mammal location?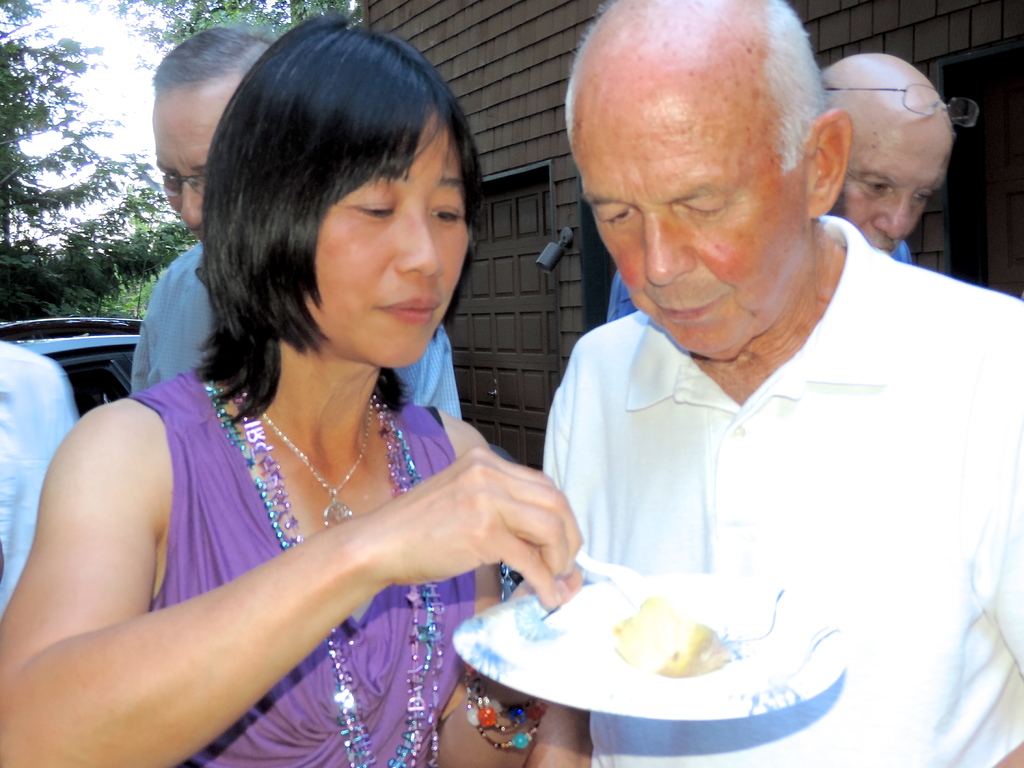
bbox=[527, 0, 1023, 767]
